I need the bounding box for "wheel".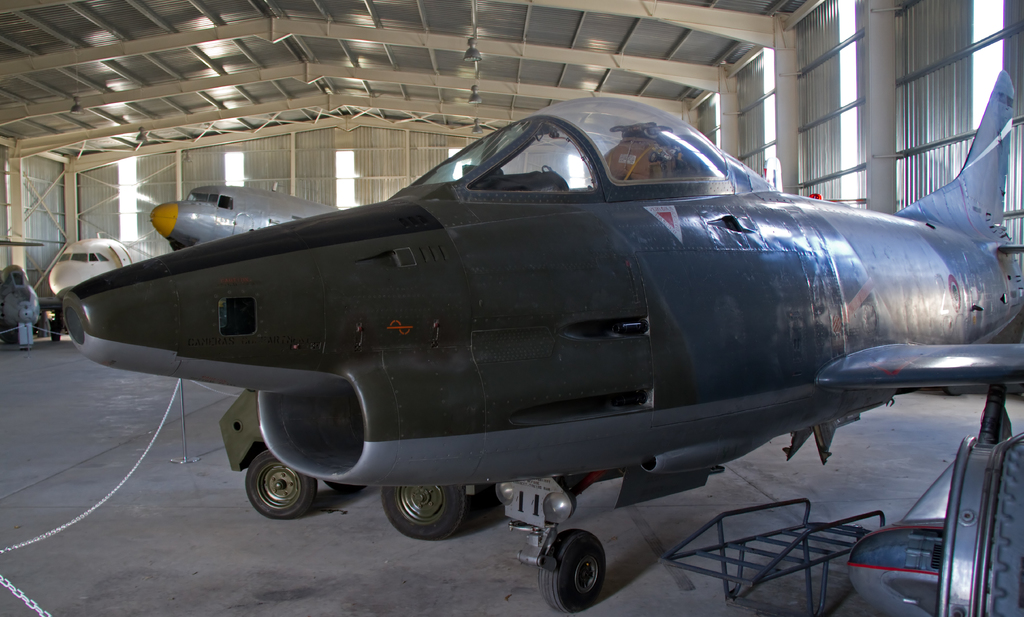
Here it is: 245/450/316/520.
